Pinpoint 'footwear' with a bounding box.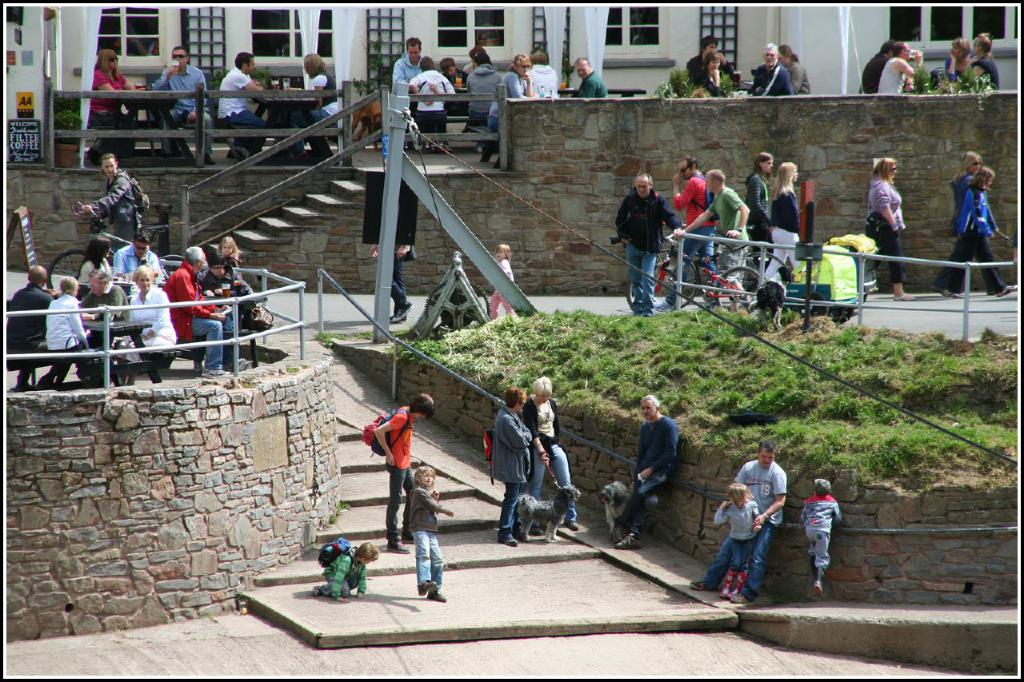
detection(386, 541, 409, 555).
